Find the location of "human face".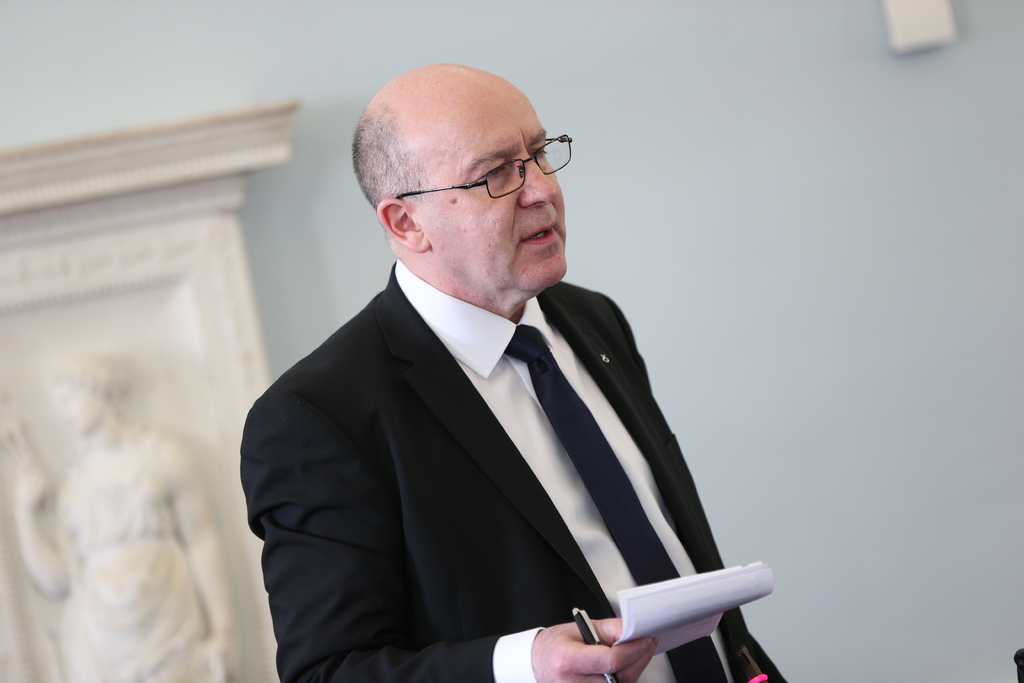
Location: BBox(45, 388, 95, 431).
